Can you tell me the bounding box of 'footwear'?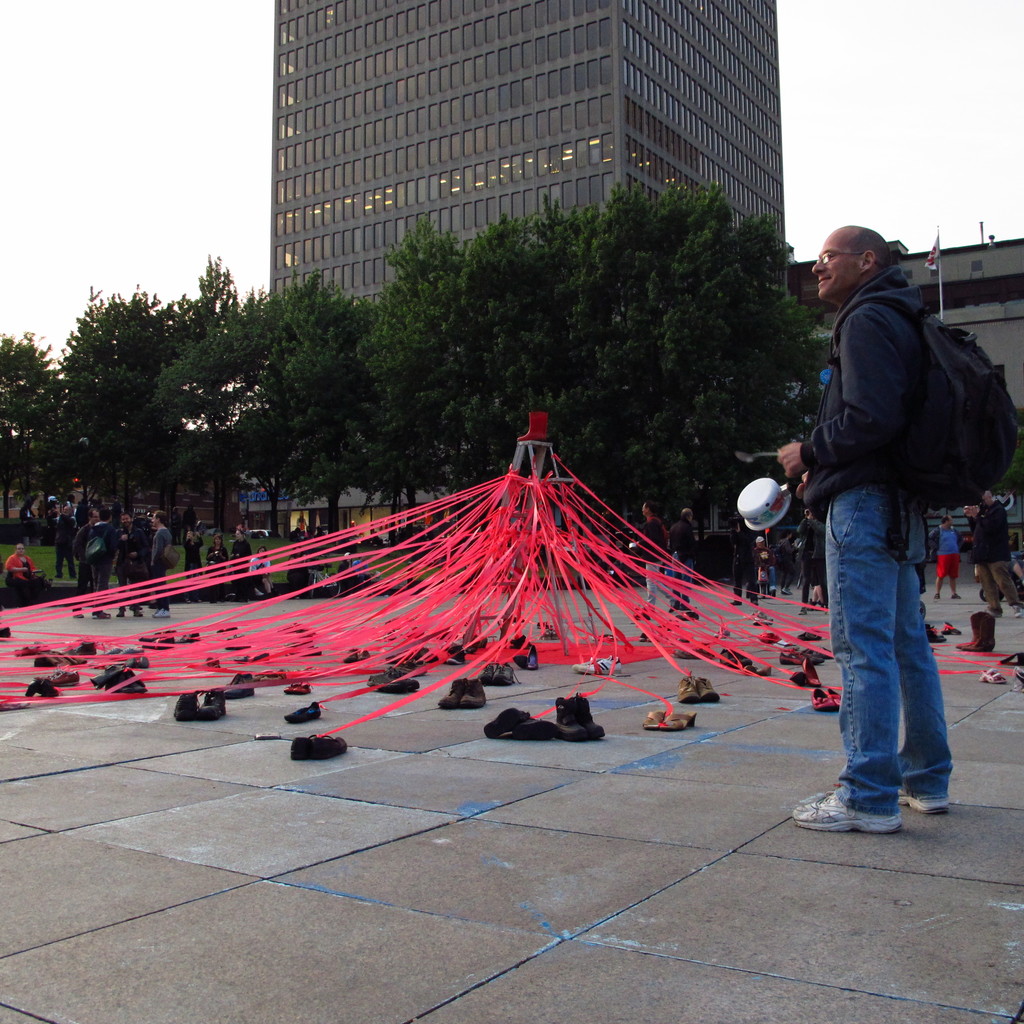
Rect(333, 652, 364, 672).
